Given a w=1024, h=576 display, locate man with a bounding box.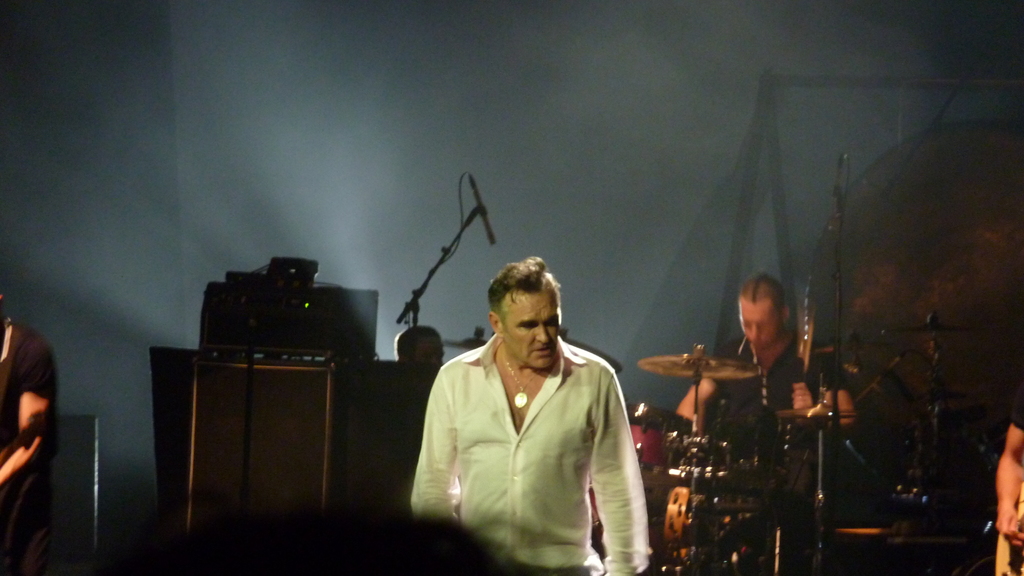
Located: rect(391, 251, 648, 565).
